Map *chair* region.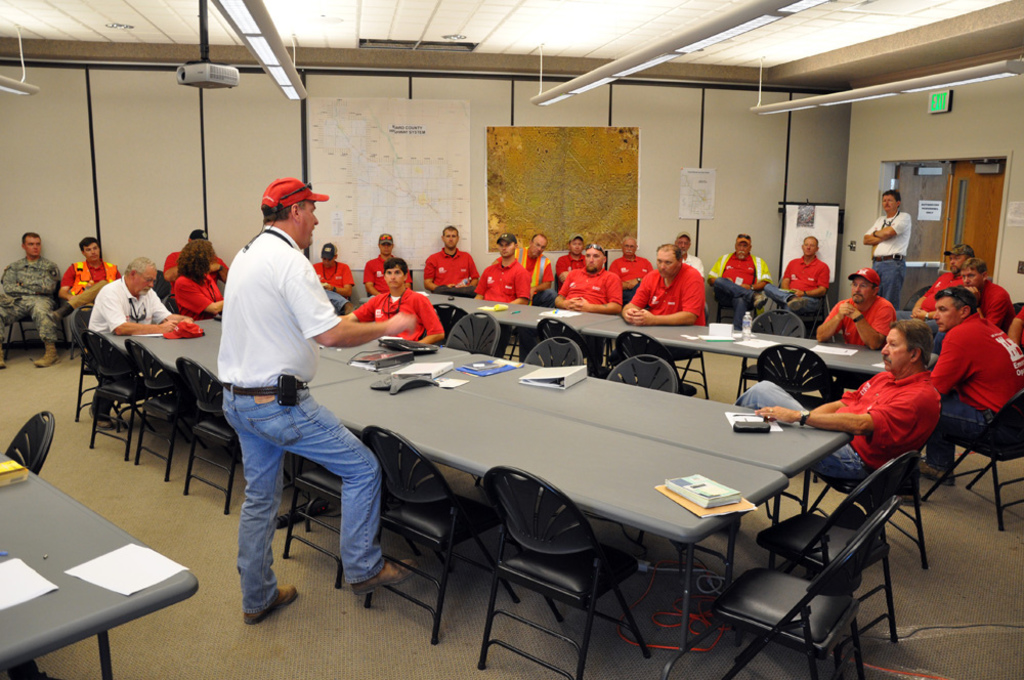
Mapped to bbox(180, 354, 242, 512).
